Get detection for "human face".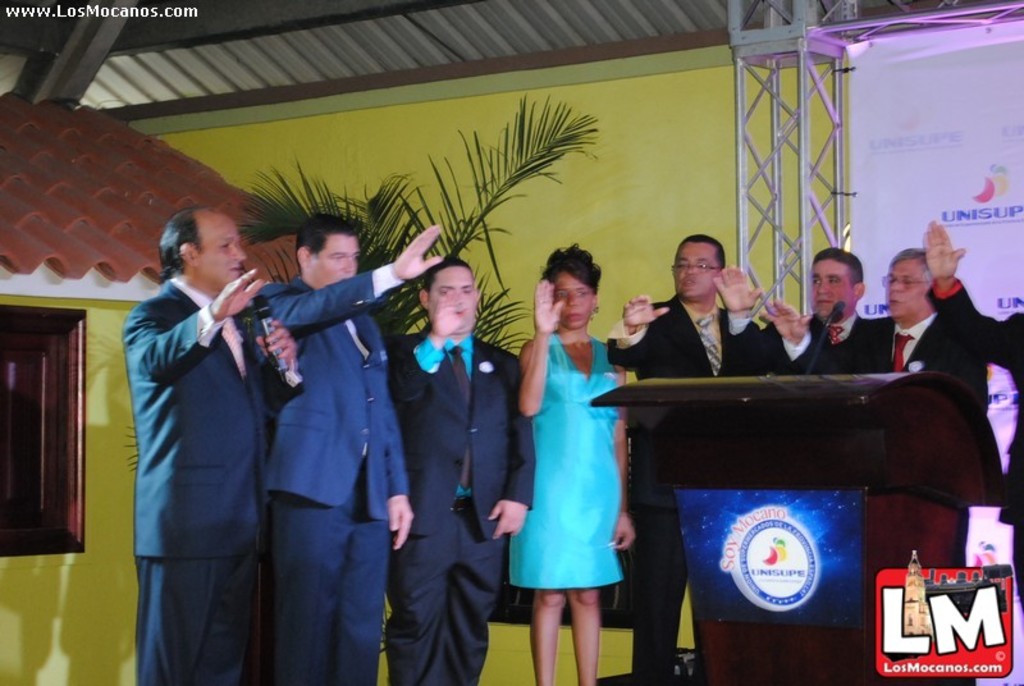
Detection: {"left": 884, "top": 262, "right": 925, "bottom": 317}.
